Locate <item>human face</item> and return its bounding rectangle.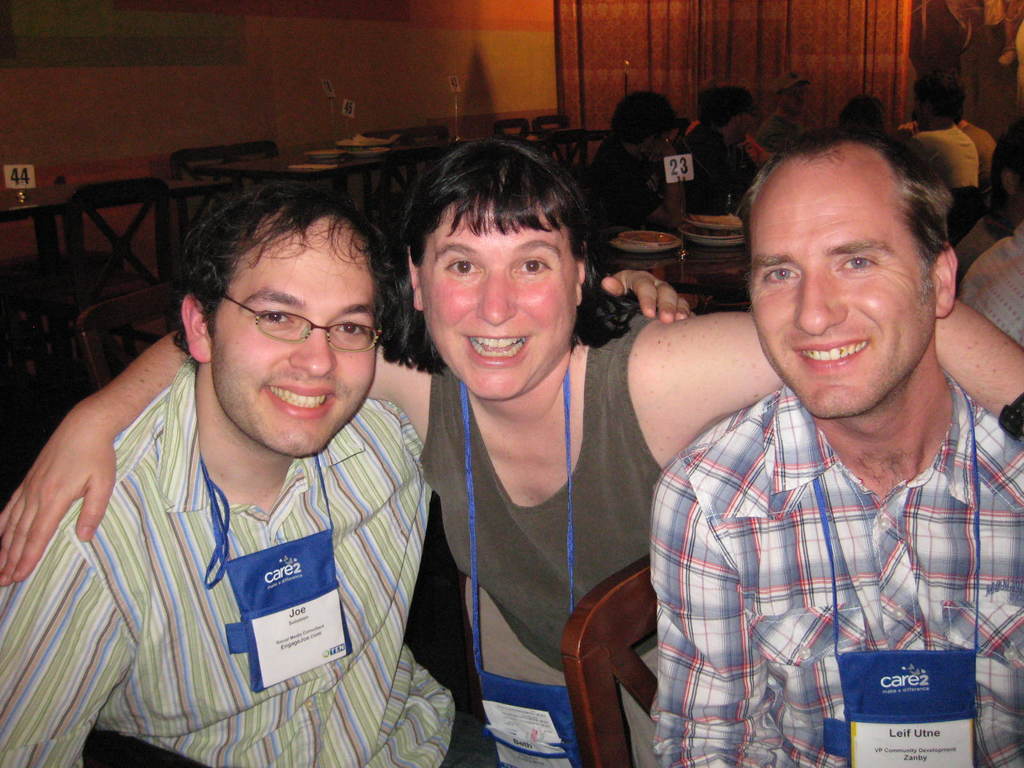
crop(216, 228, 378, 463).
